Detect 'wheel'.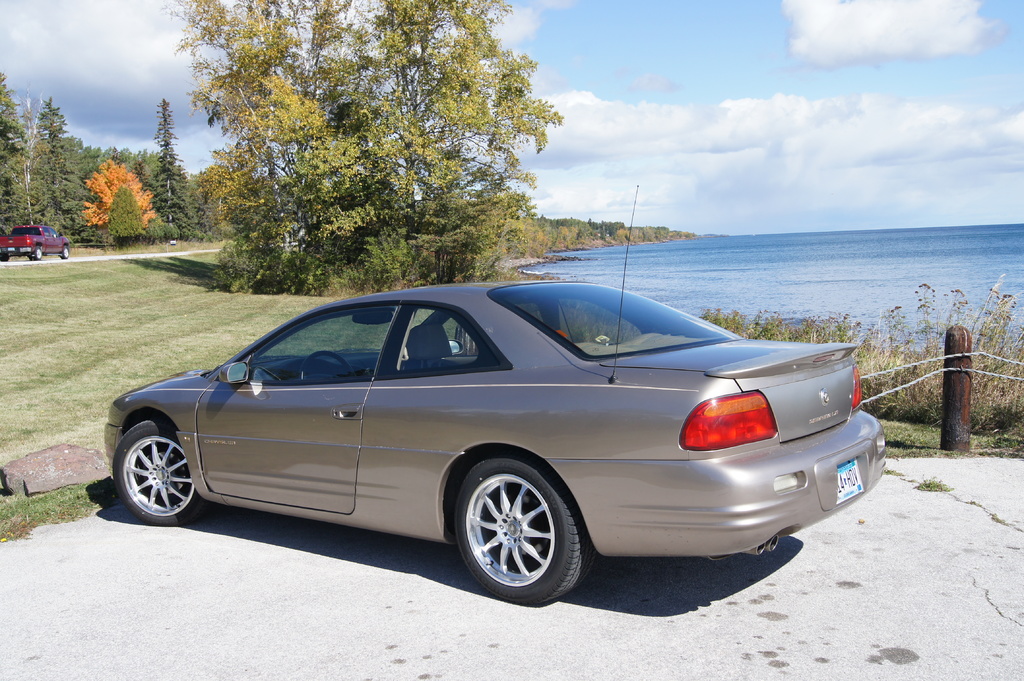
Detected at (left=35, top=247, right=44, bottom=261).
